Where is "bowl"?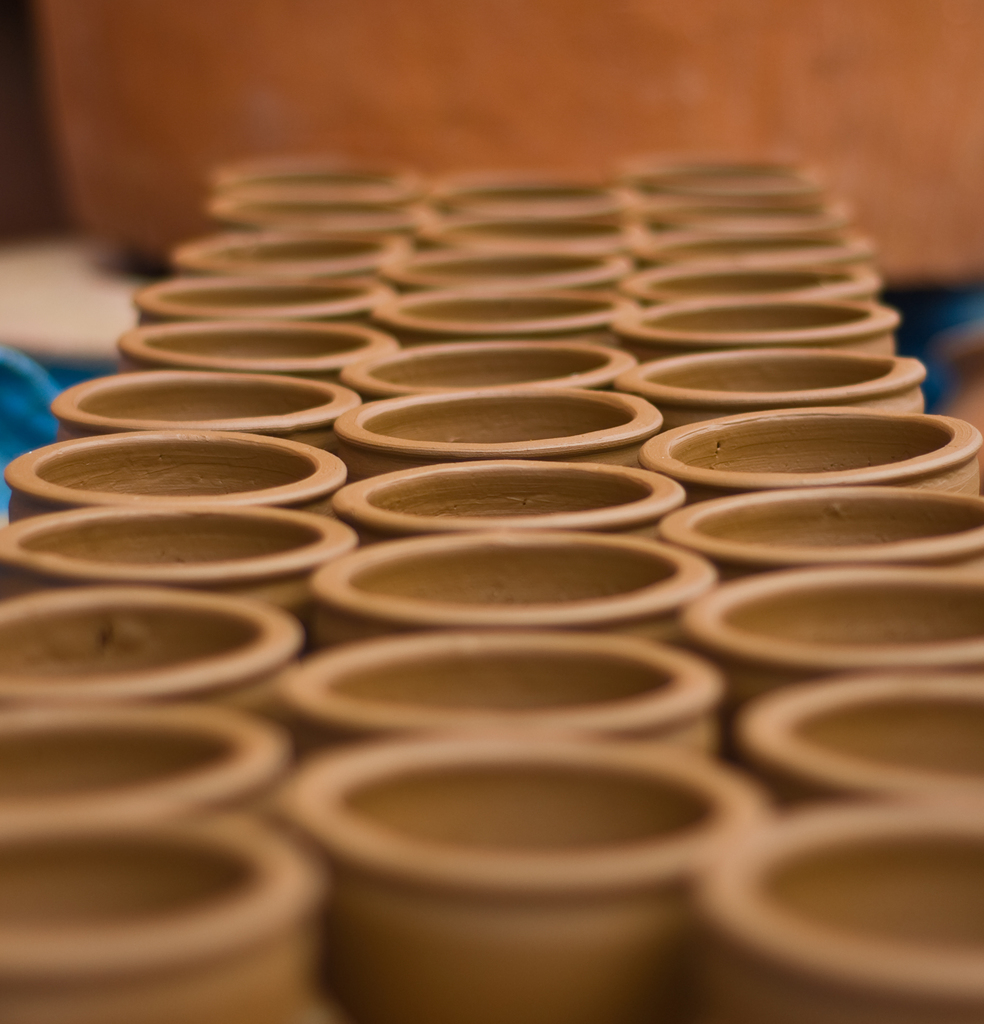
bbox(220, 154, 421, 186).
